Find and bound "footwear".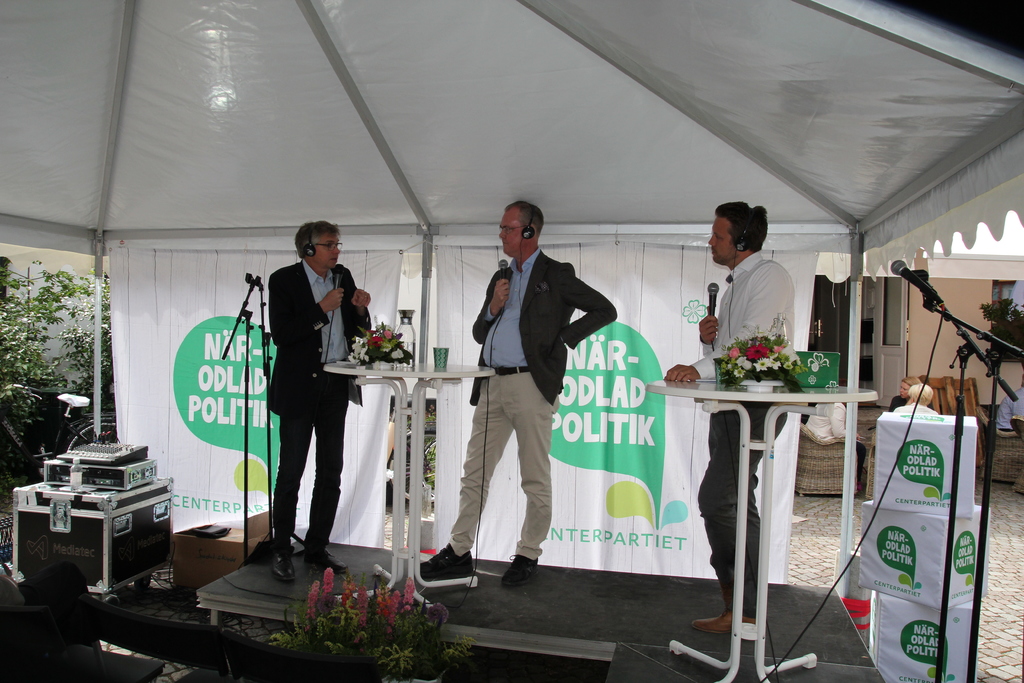
Bound: 269, 555, 296, 582.
